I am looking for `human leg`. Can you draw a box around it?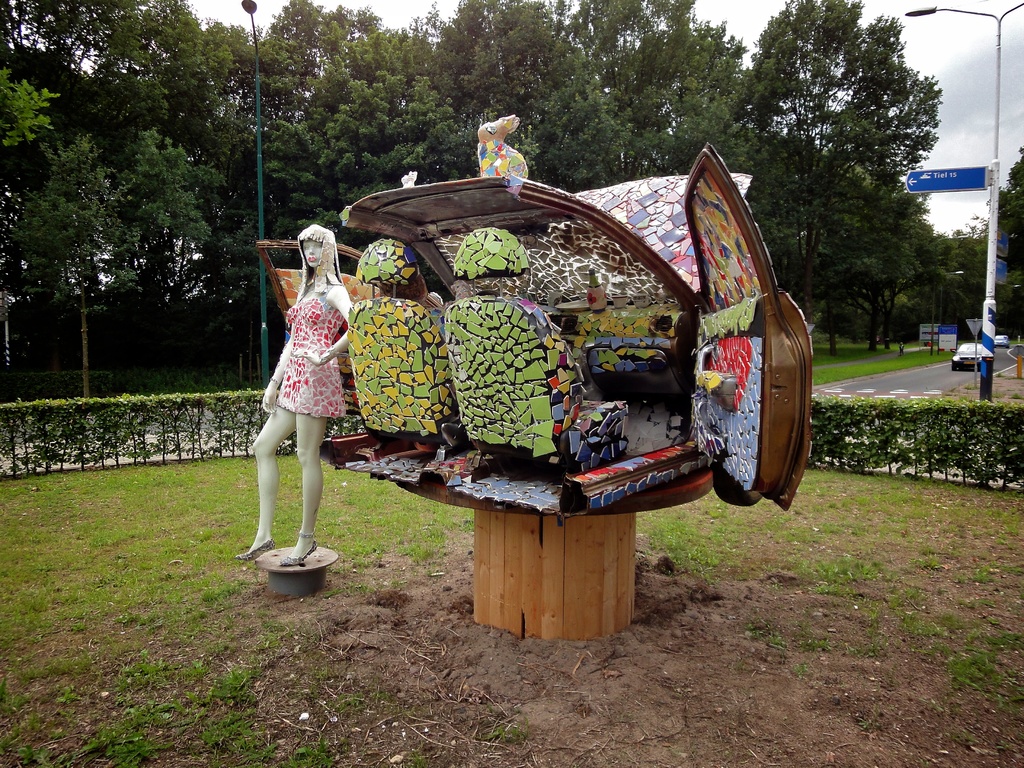
Sure, the bounding box is crop(292, 396, 316, 570).
